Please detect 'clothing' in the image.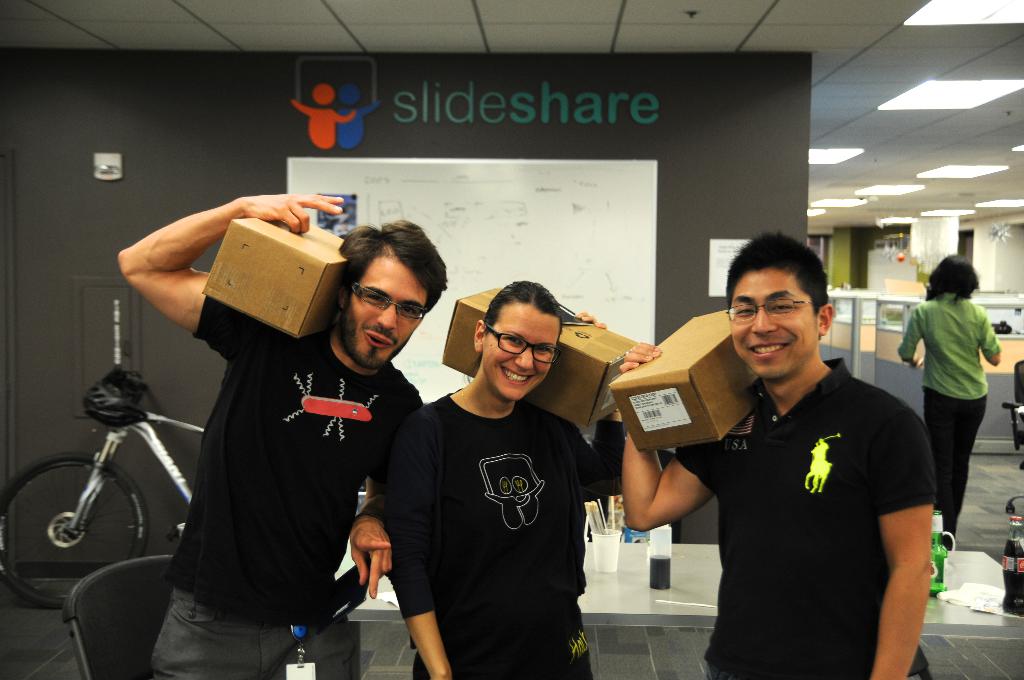
region(393, 373, 629, 679).
